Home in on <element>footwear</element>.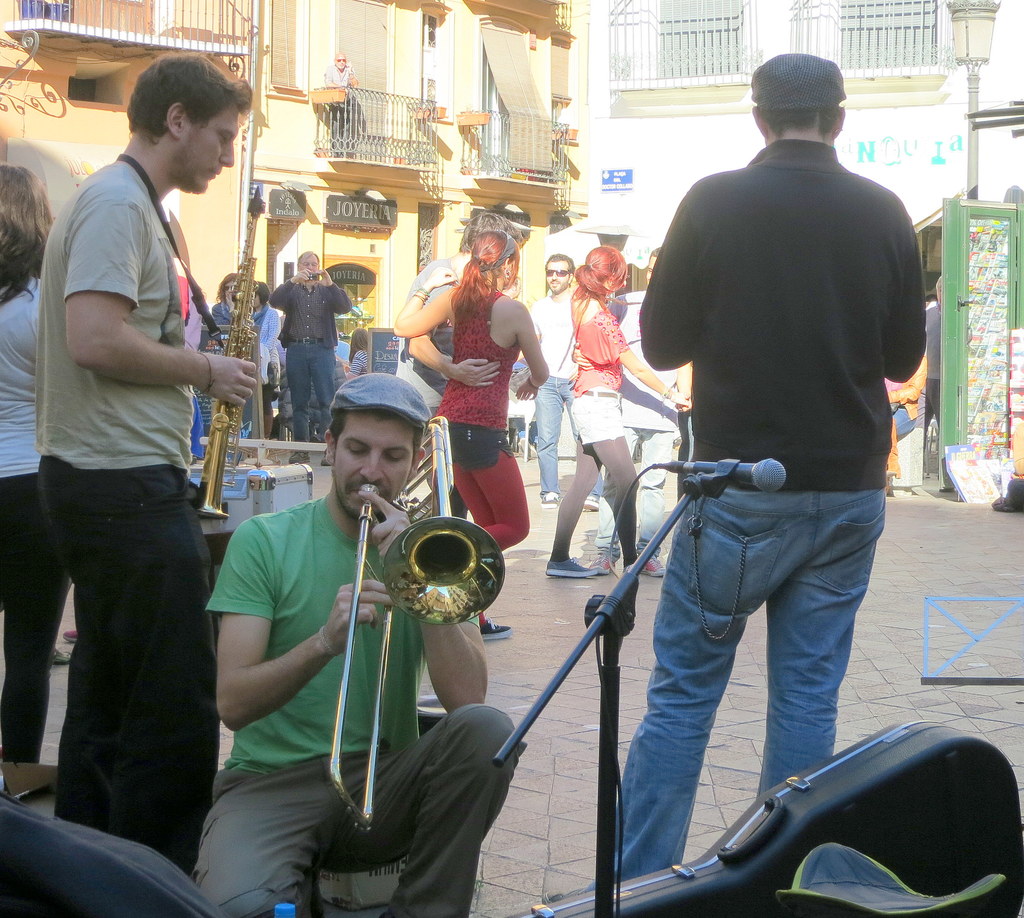
Homed in at pyautogui.locateOnScreen(621, 557, 666, 577).
